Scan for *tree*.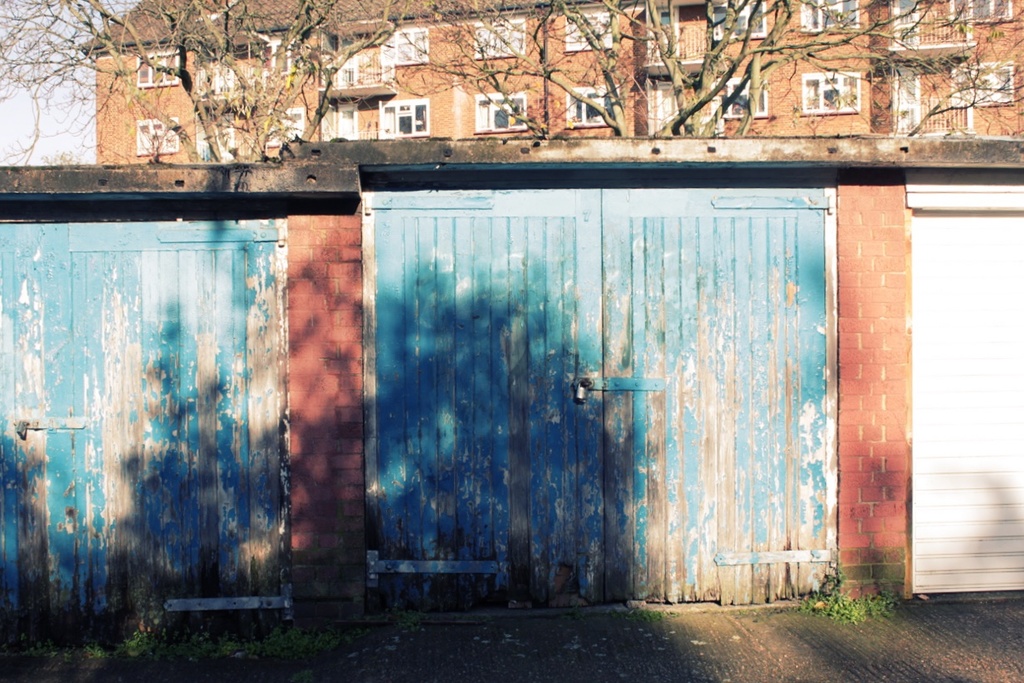
Scan result: crop(0, 0, 440, 171).
